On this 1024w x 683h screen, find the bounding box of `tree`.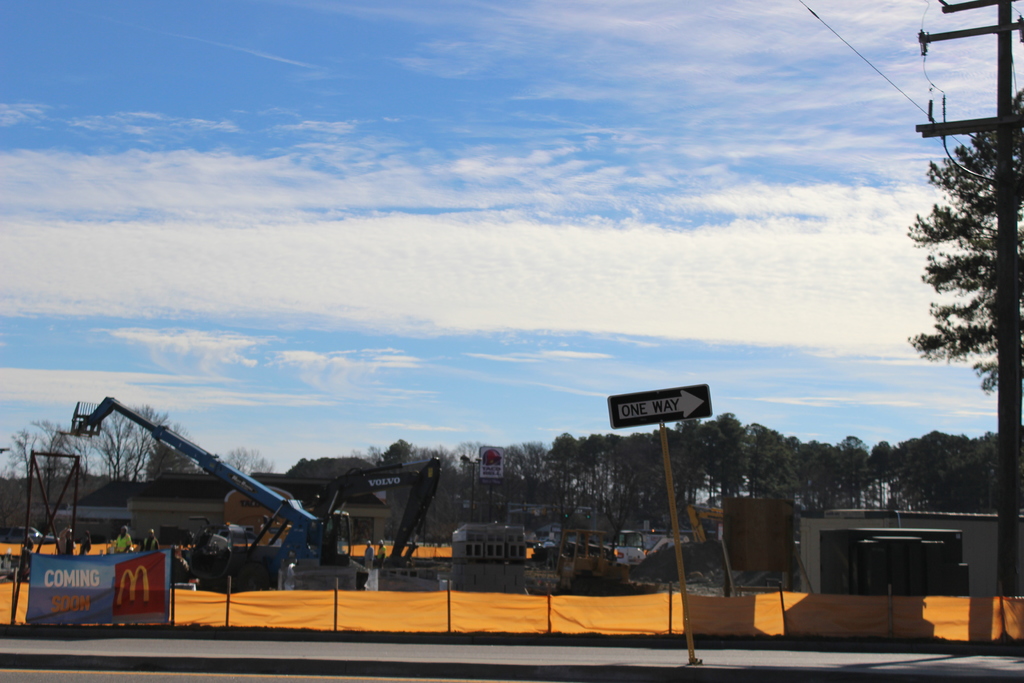
Bounding box: (77, 405, 173, 486).
